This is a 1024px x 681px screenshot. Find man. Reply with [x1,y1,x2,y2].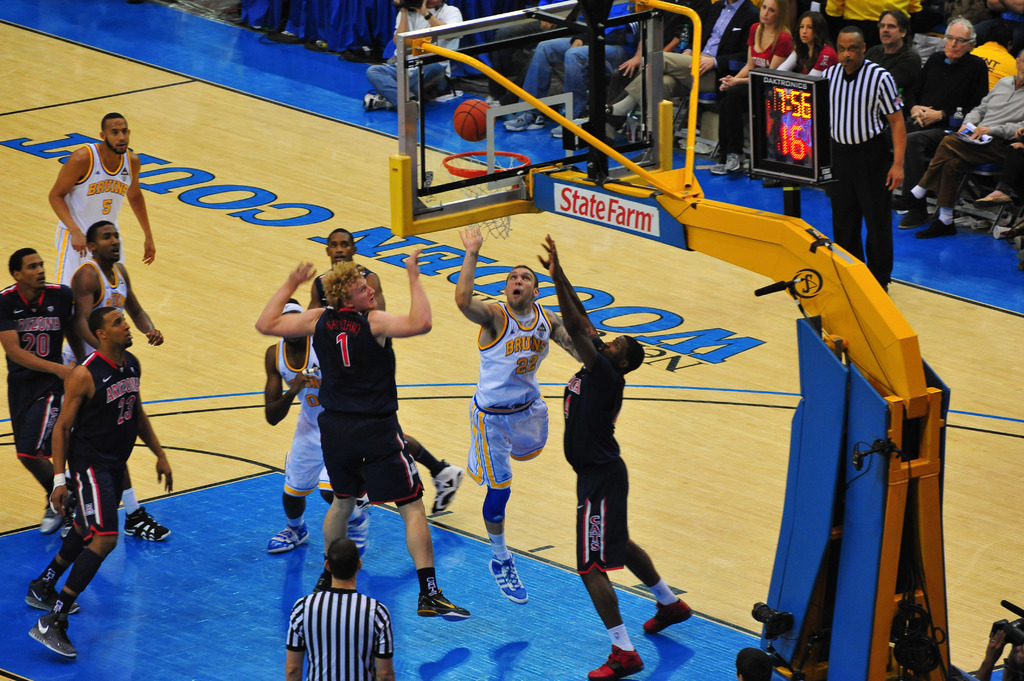
[0,246,72,539].
